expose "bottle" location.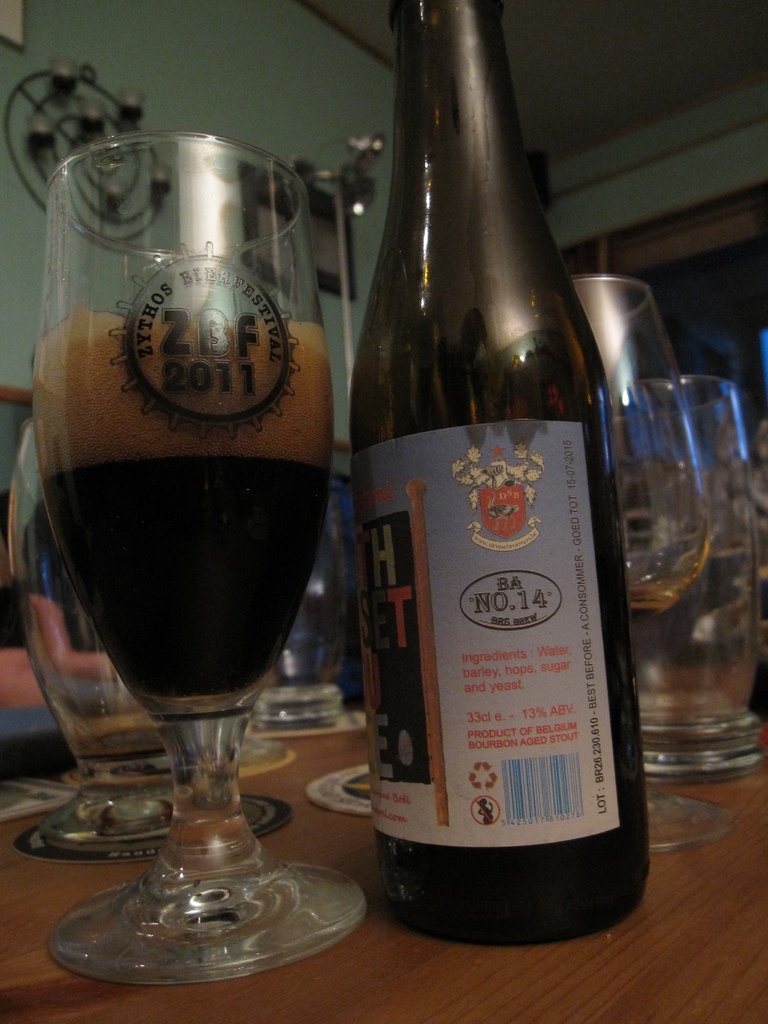
Exposed at crop(335, 23, 644, 922).
